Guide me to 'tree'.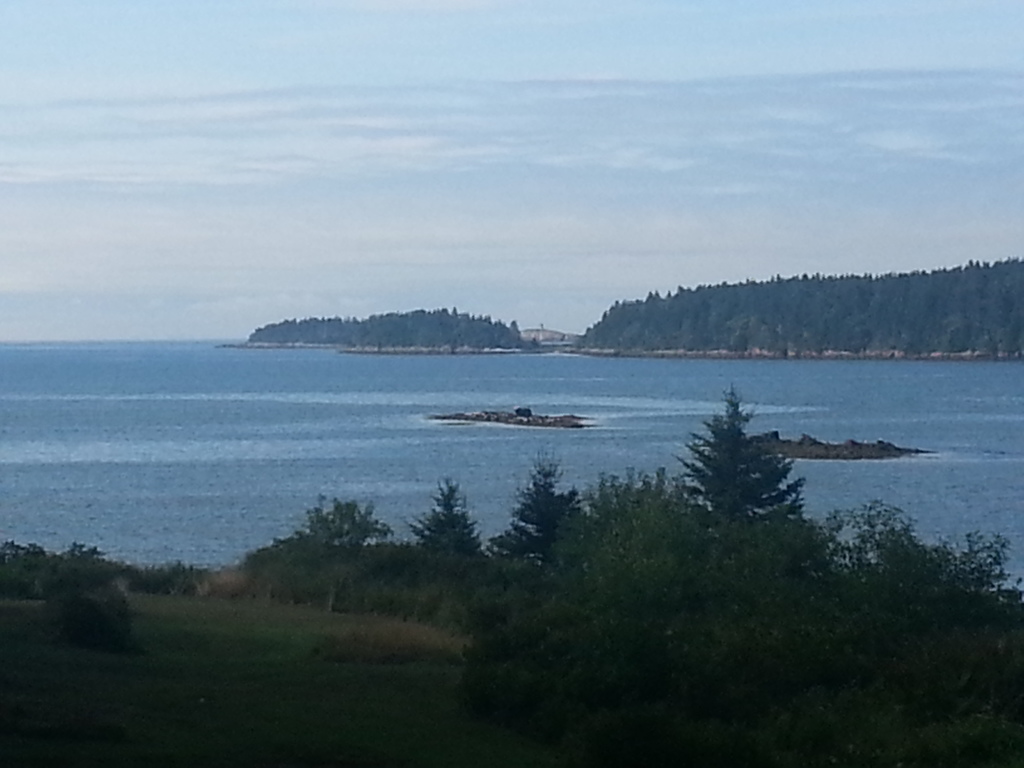
Guidance: bbox=[671, 385, 805, 522].
